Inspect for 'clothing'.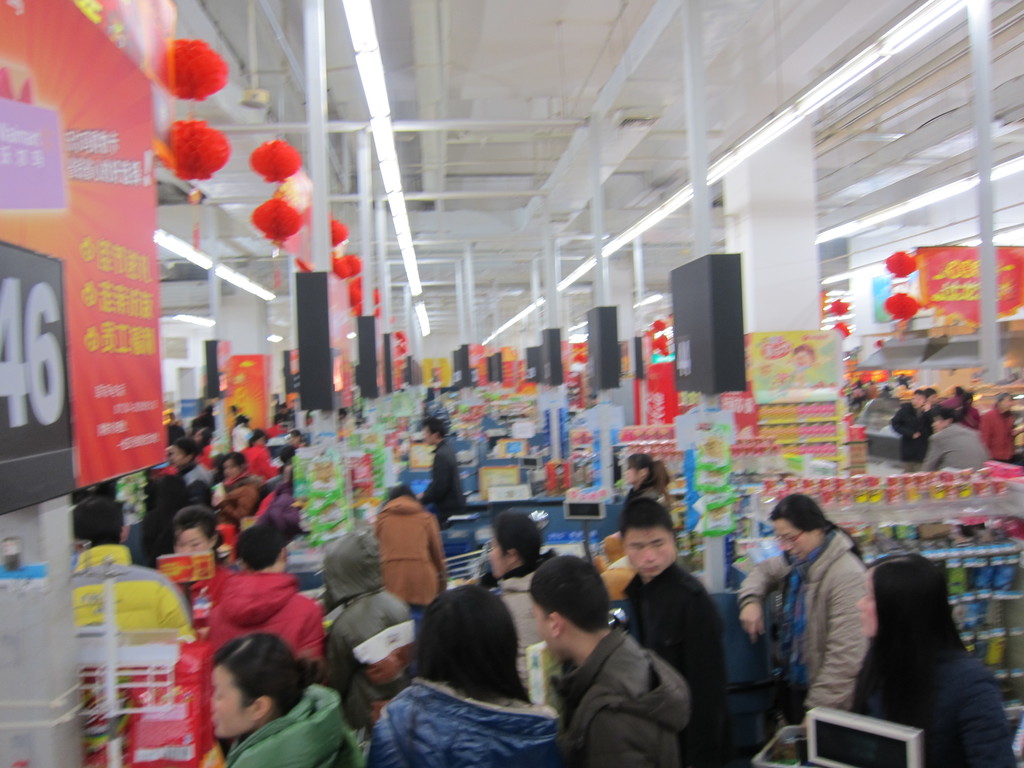
Inspection: left=889, top=648, right=1016, bottom=767.
